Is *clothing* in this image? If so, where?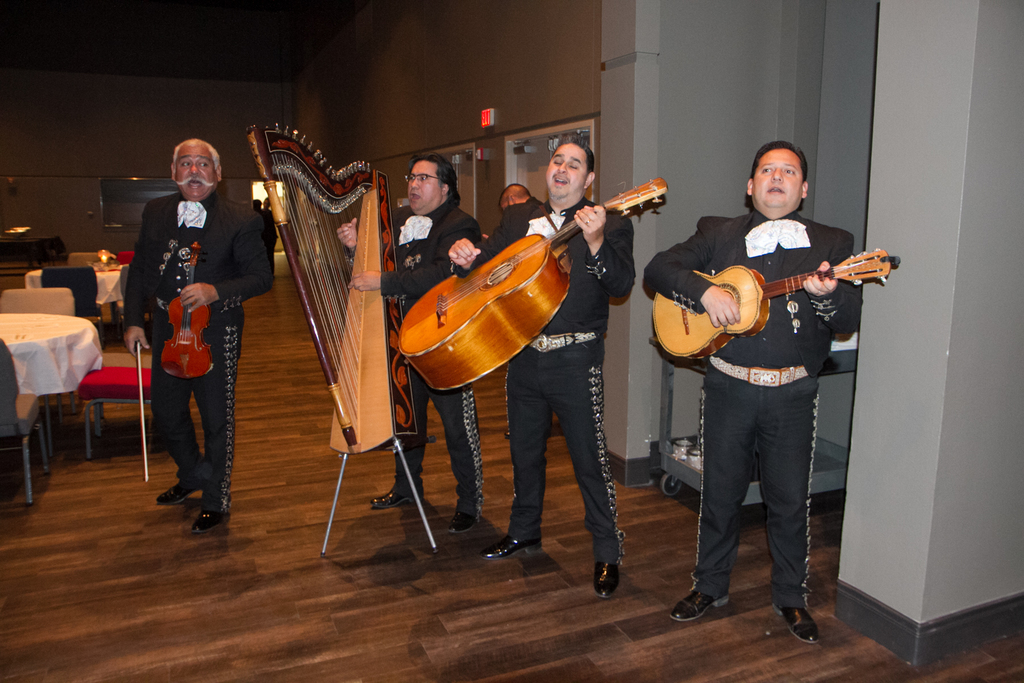
Yes, at rect(445, 194, 638, 569).
